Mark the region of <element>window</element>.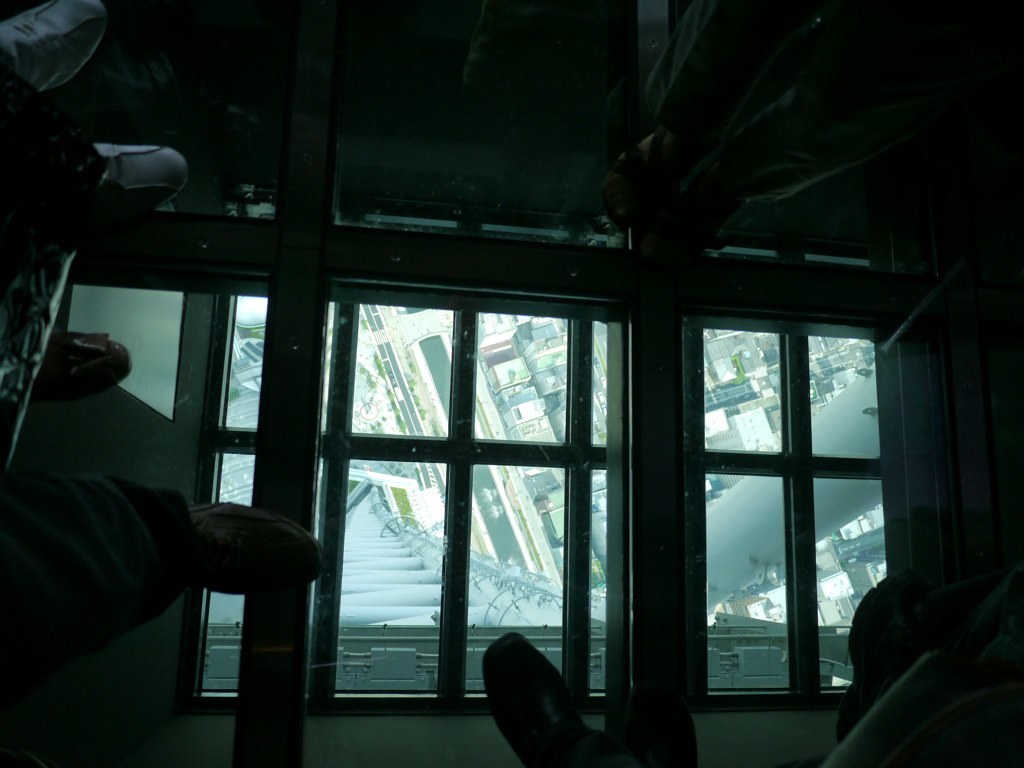
Region: select_region(290, 230, 657, 712).
